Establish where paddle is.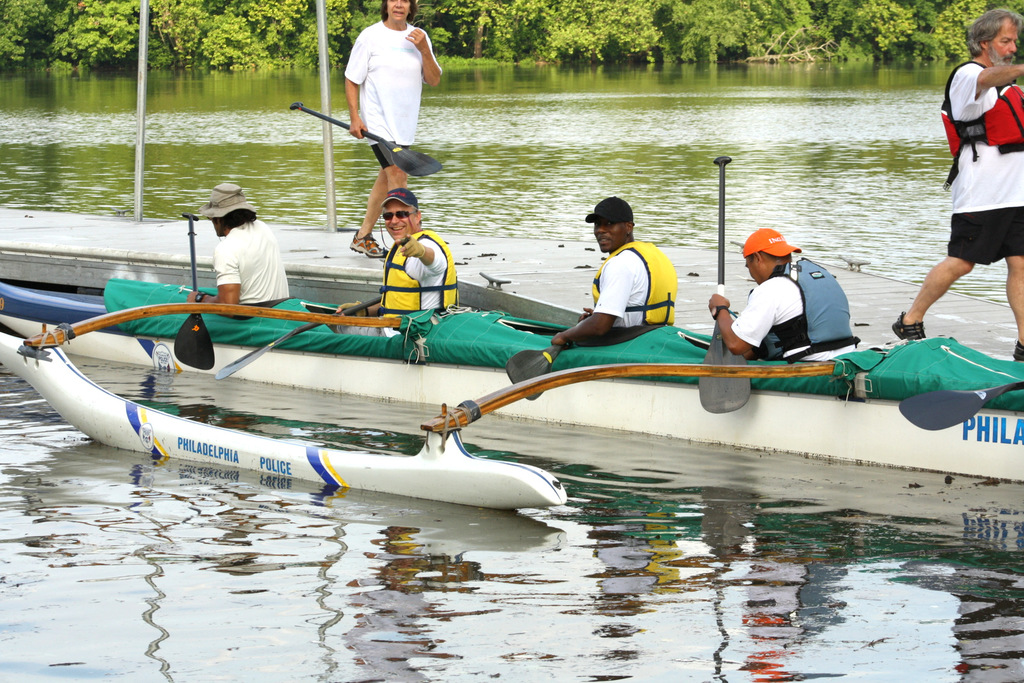
Established at 173, 214, 217, 371.
